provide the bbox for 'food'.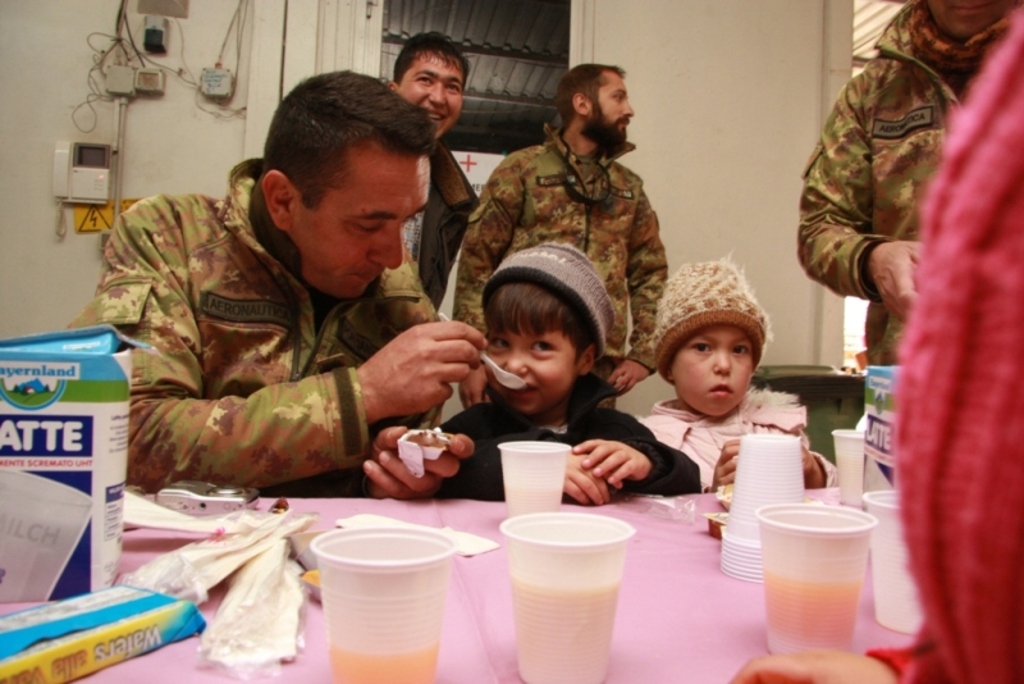
select_region(406, 429, 451, 455).
